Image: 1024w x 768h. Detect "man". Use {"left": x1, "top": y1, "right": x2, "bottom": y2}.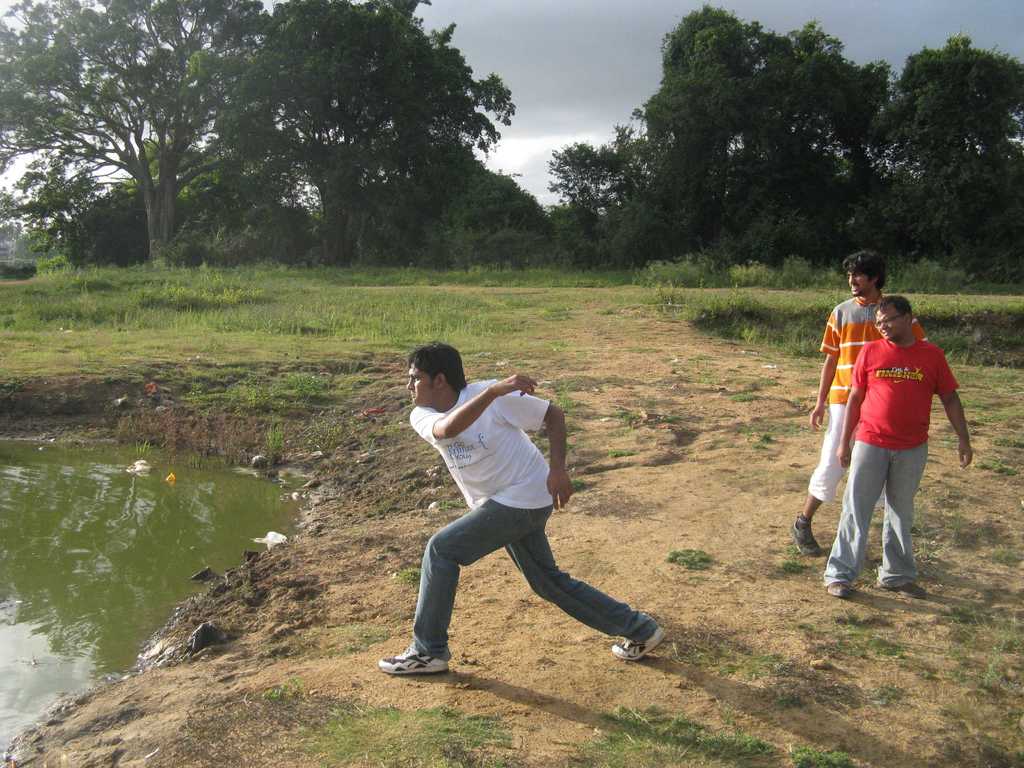
{"left": 378, "top": 338, "right": 669, "bottom": 678}.
